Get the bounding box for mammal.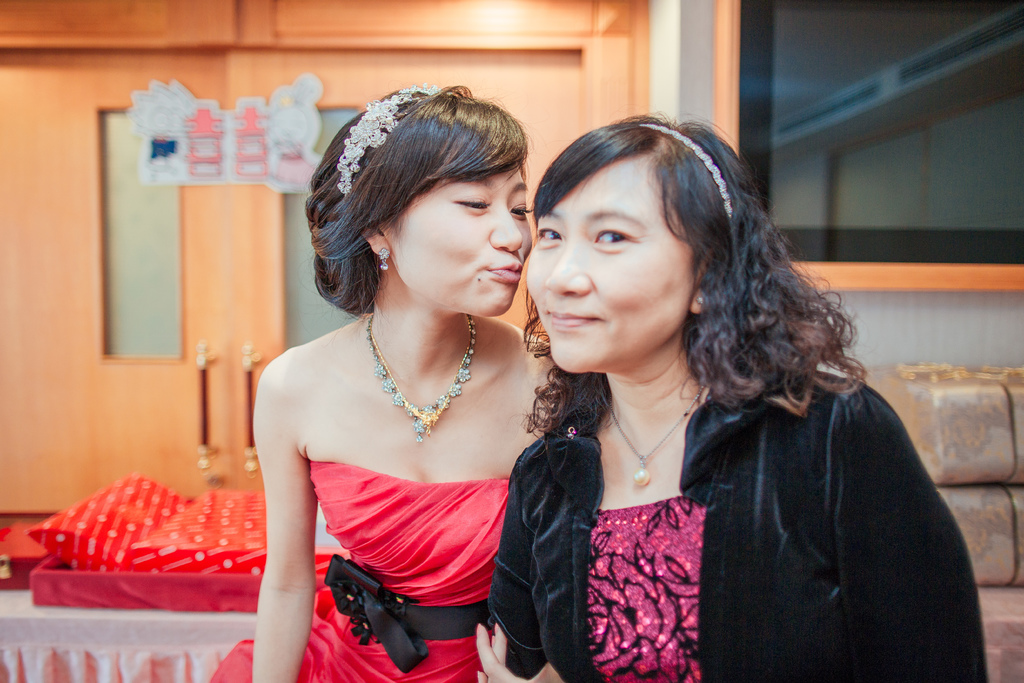
select_region(479, 114, 982, 682).
